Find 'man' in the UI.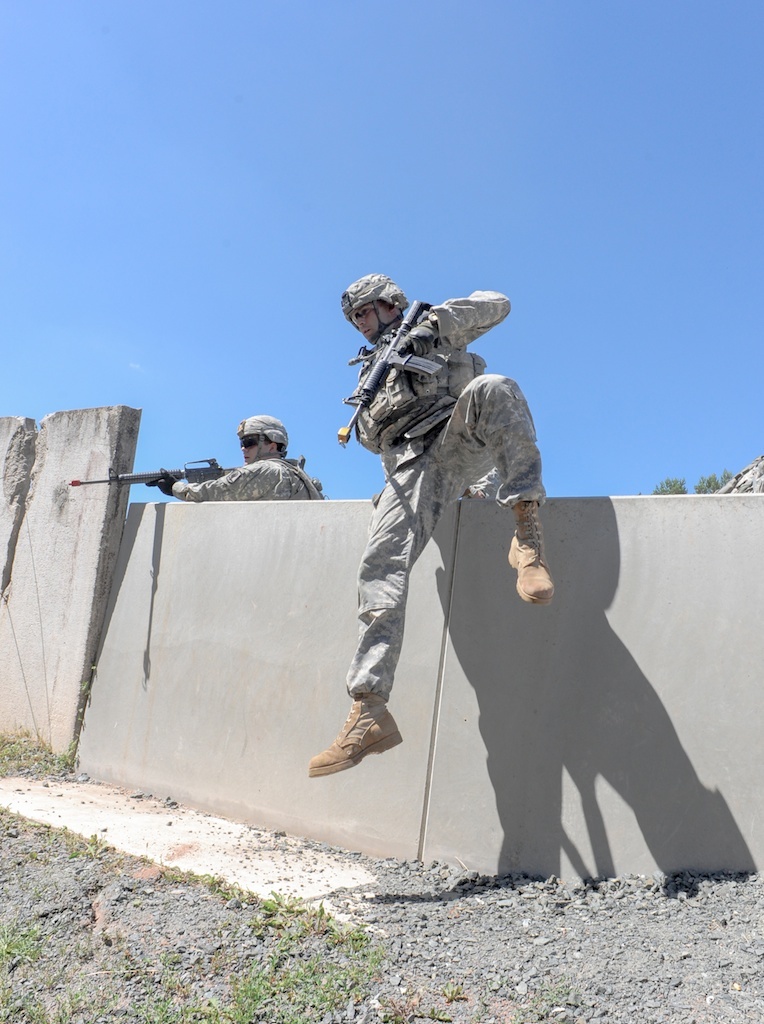
UI element at <region>144, 414, 323, 506</region>.
